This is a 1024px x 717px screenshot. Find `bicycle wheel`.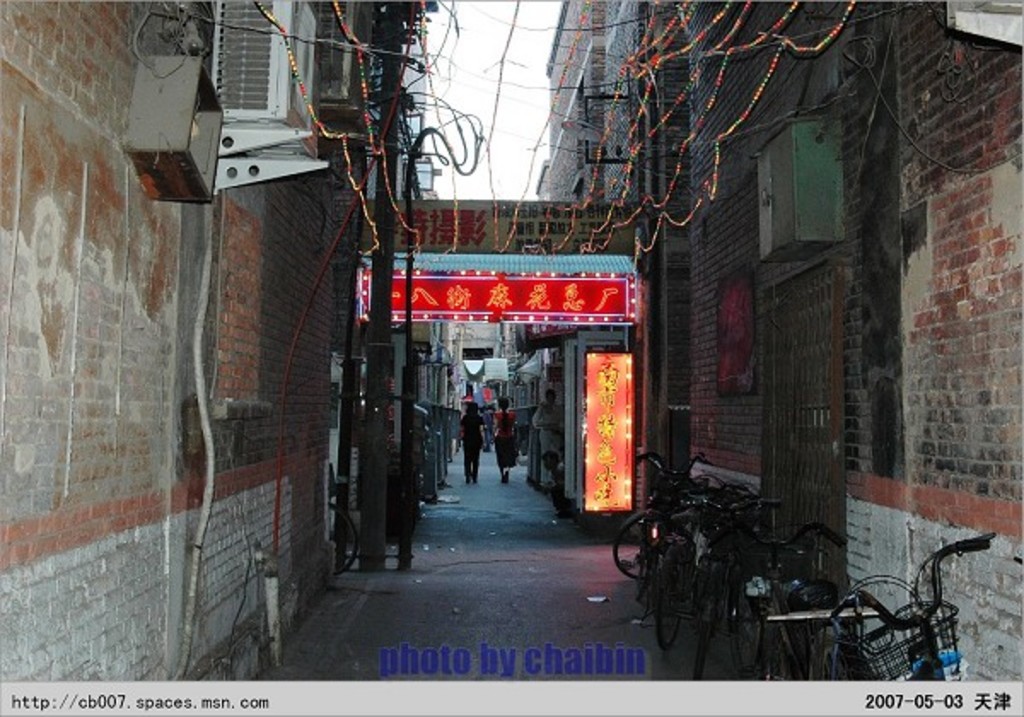
Bounding box: 614:510:652:582.
